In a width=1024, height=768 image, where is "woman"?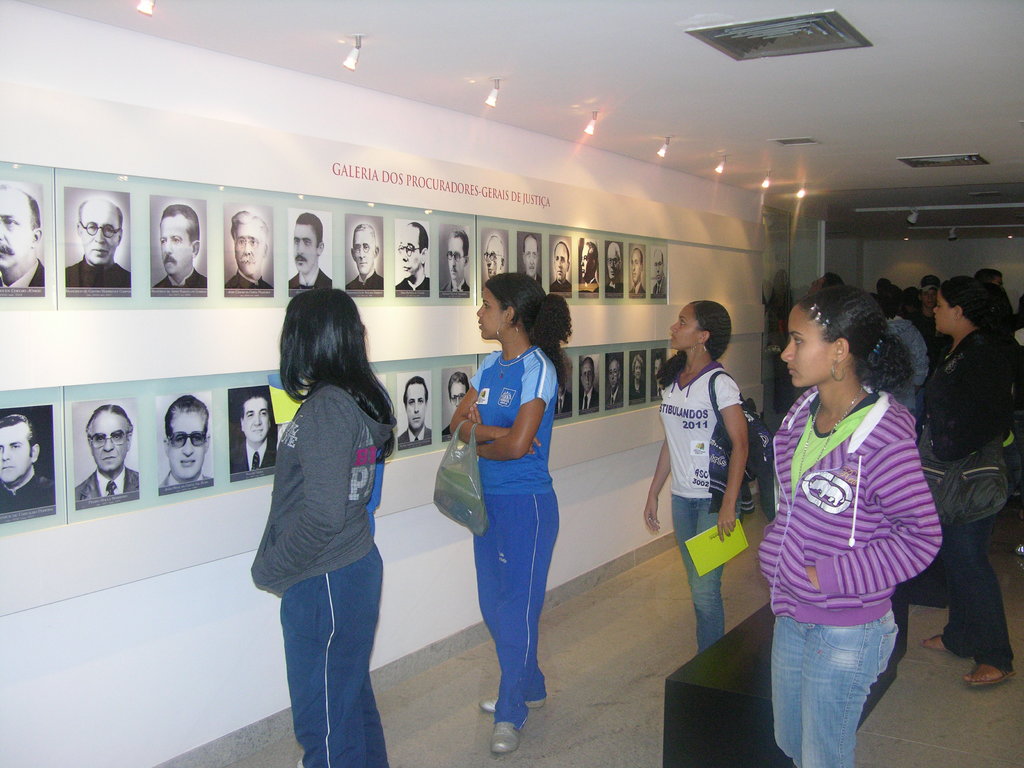
[x1=757, y1=284, x2=941, y2=767].
